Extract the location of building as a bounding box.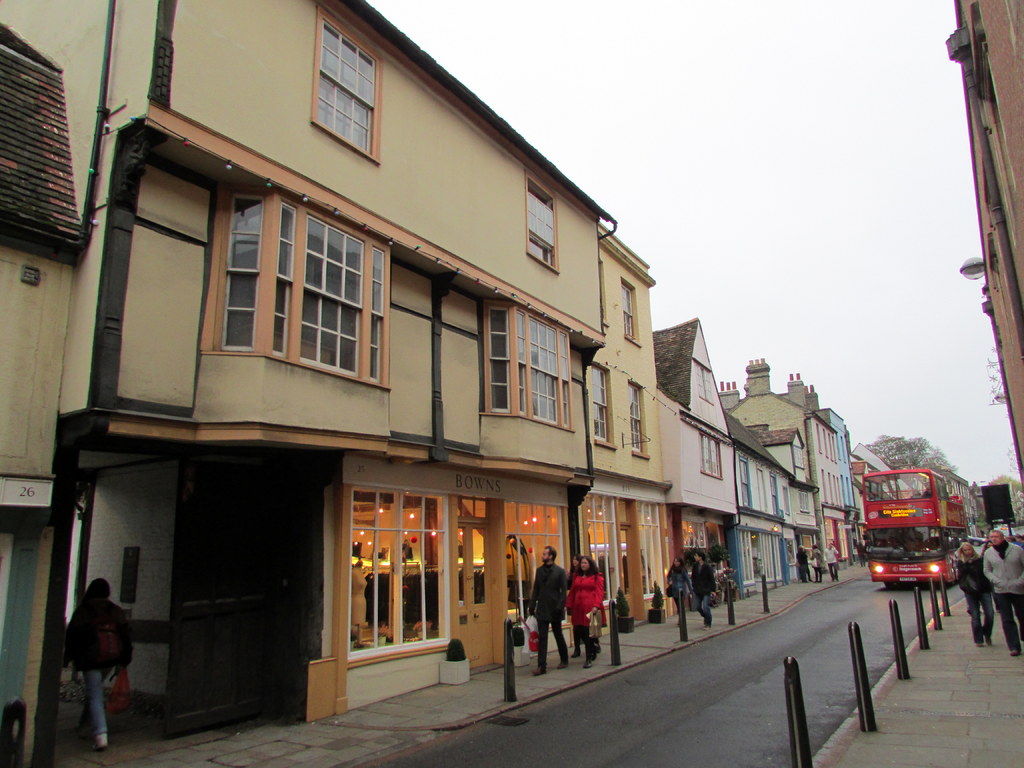
detection(941, 0, 1023, 488).
